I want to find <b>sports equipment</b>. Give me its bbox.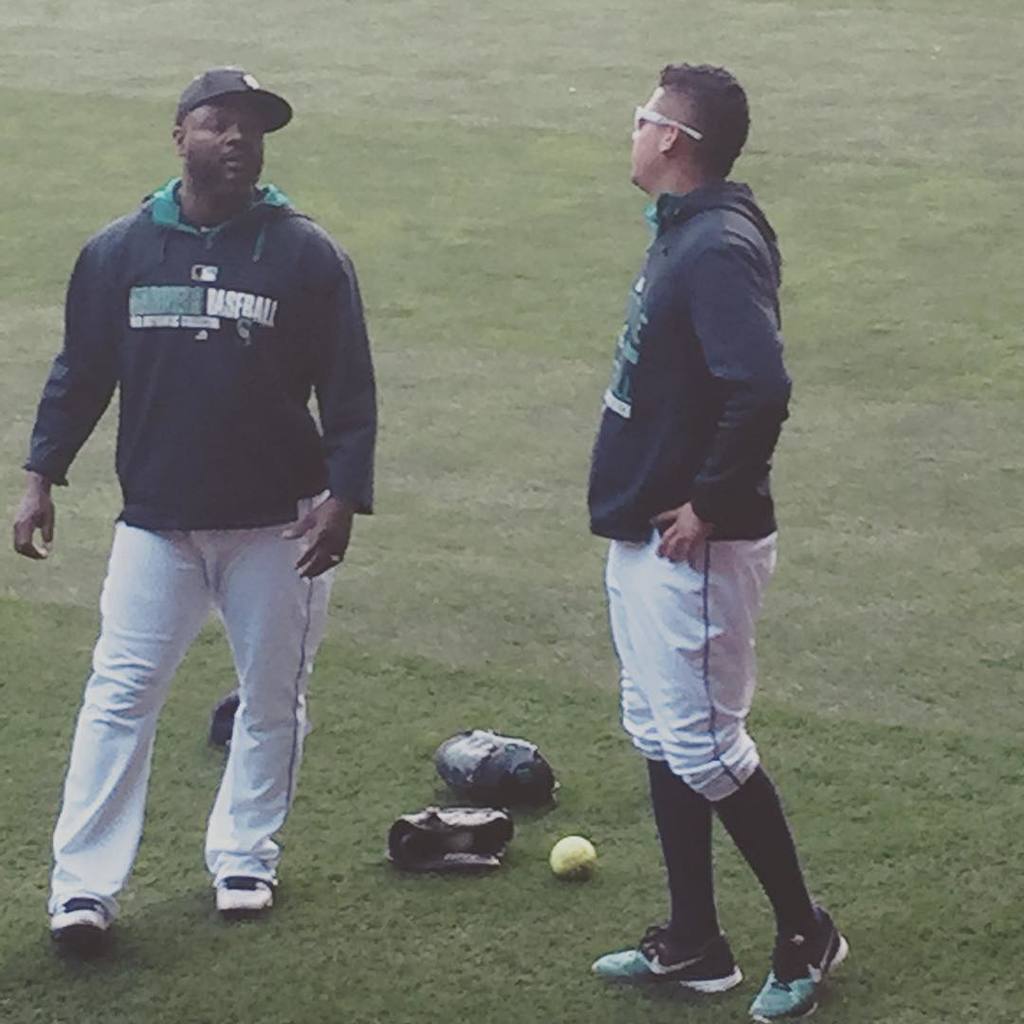
x1=385 y1=806 x2=518 y2=868.
